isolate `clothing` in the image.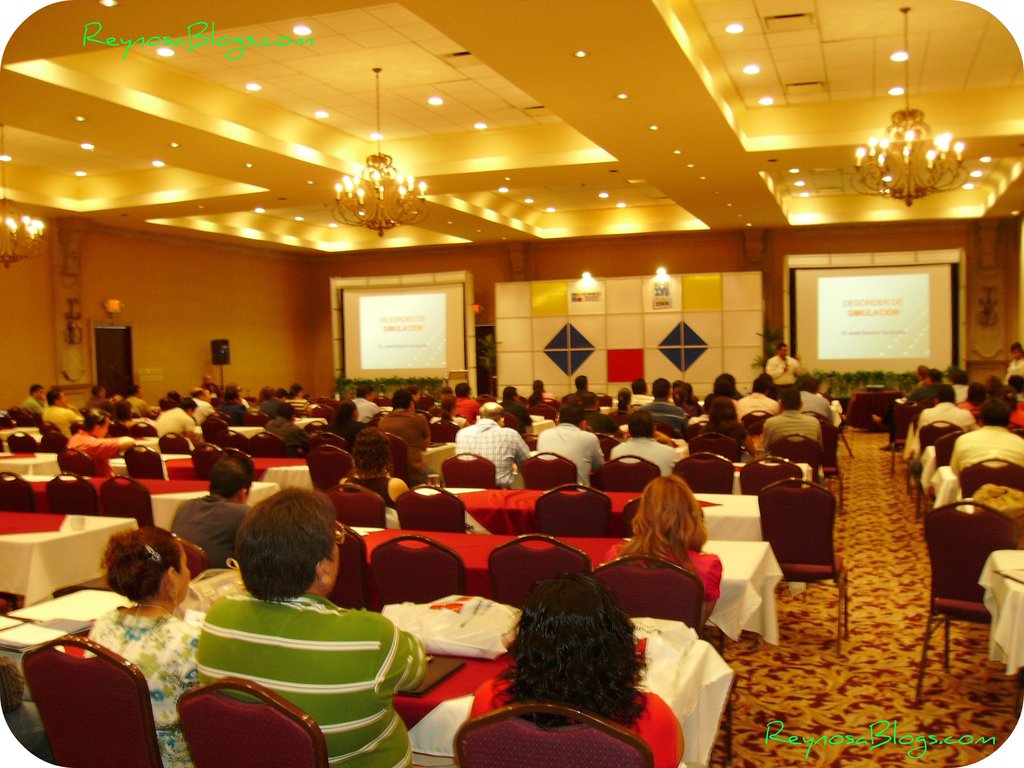
Isolated region: bbox(86, 394, 103, 412).
